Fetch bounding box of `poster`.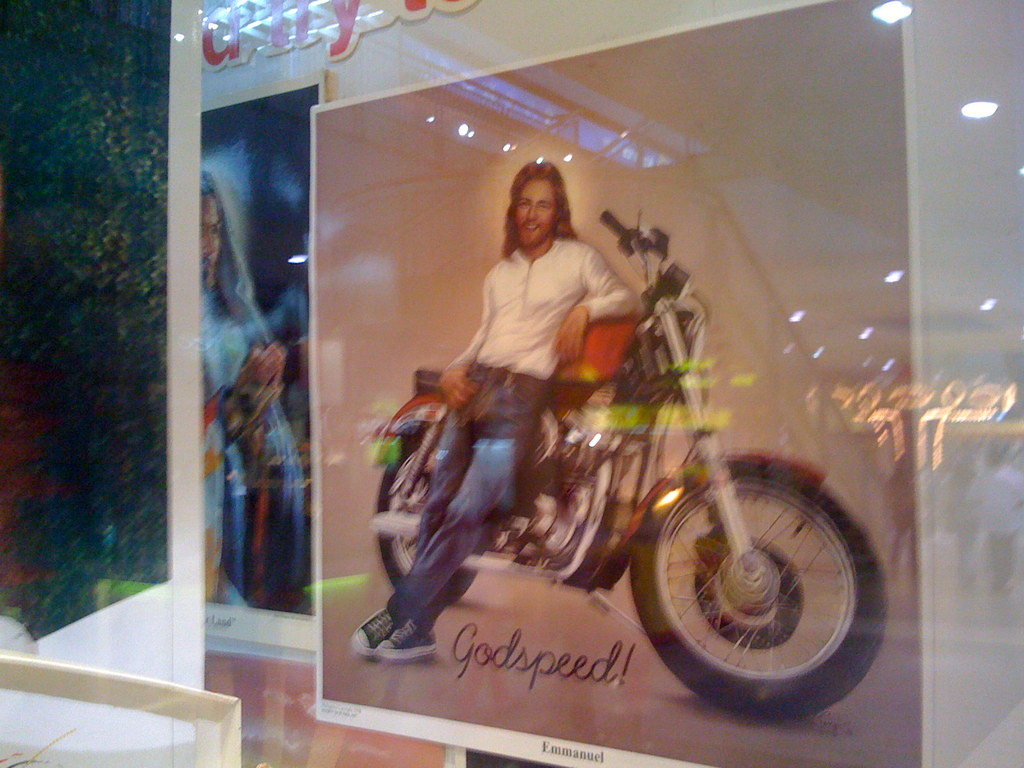
Bbox: <box>312,0,929,767</box>.
